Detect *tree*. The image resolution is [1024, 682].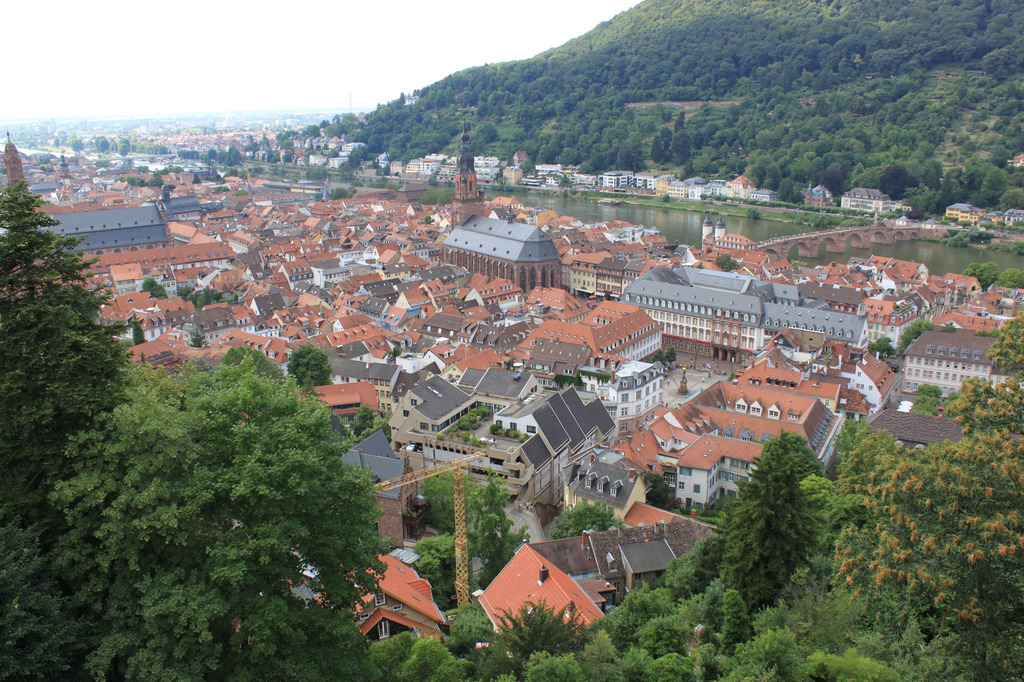
pyautogui.locateOnScreen(49, 337, 399, 681).
